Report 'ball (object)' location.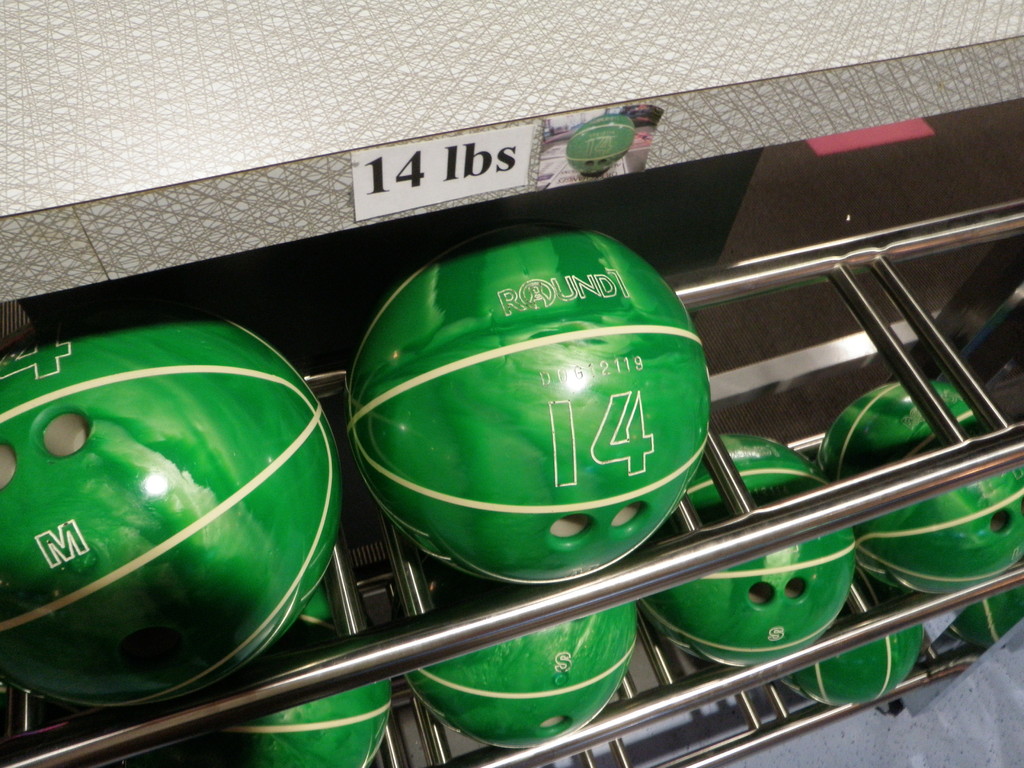
Report: [776, 620, 922, 714].
